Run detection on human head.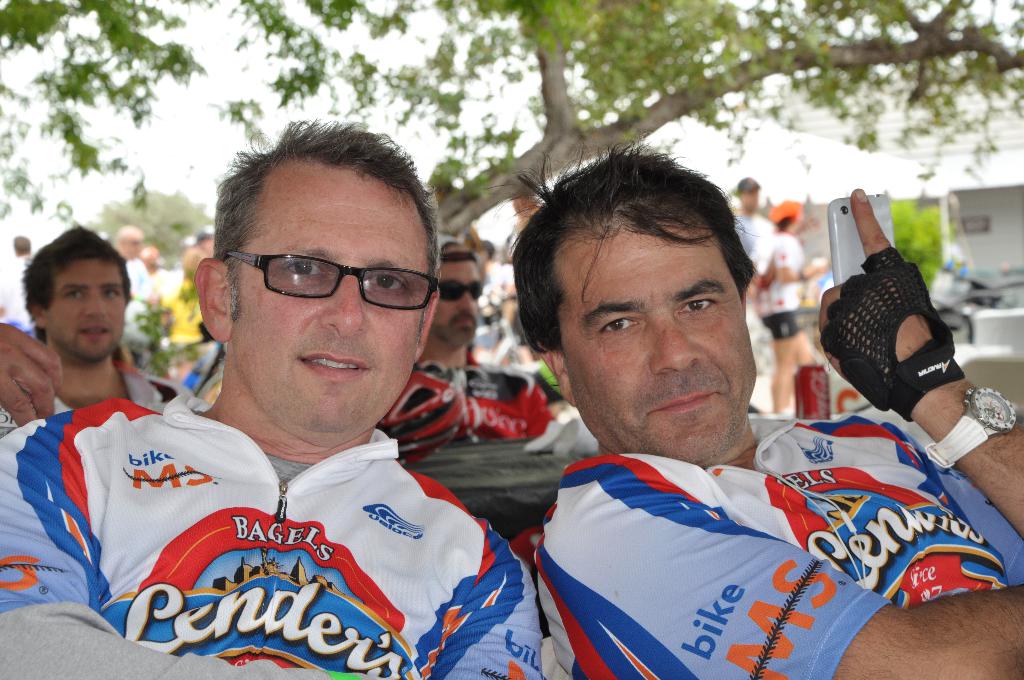
Result: bbox=(511, 145, 758, 467).
